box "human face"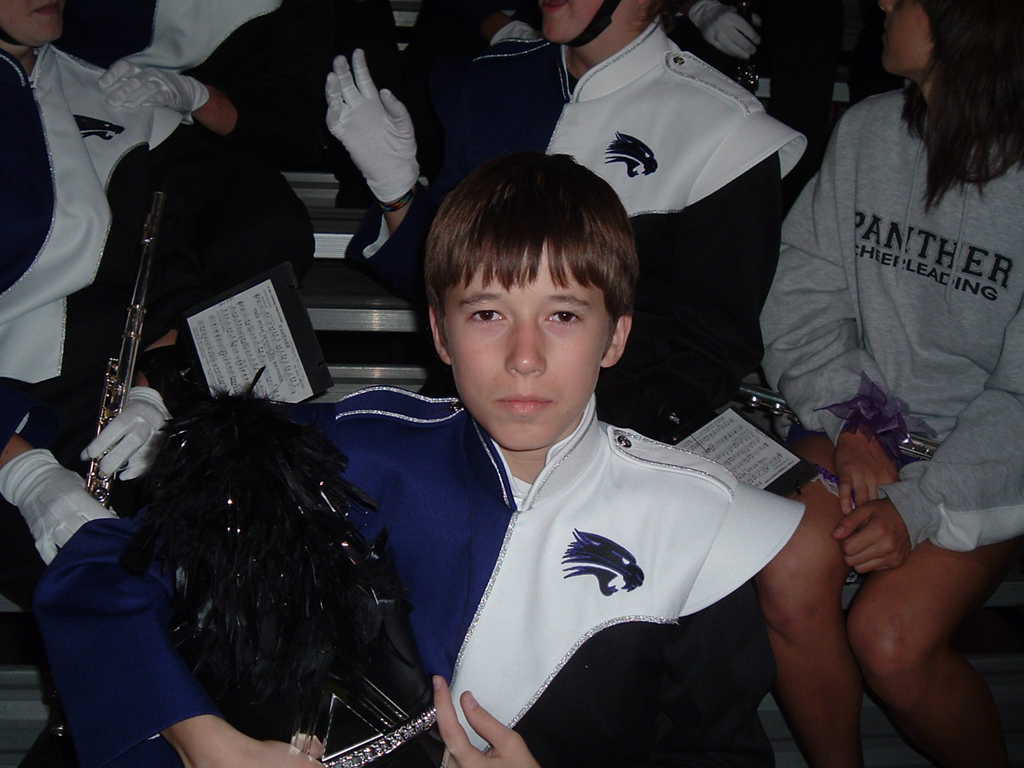
(438, 239, 625, 453)
